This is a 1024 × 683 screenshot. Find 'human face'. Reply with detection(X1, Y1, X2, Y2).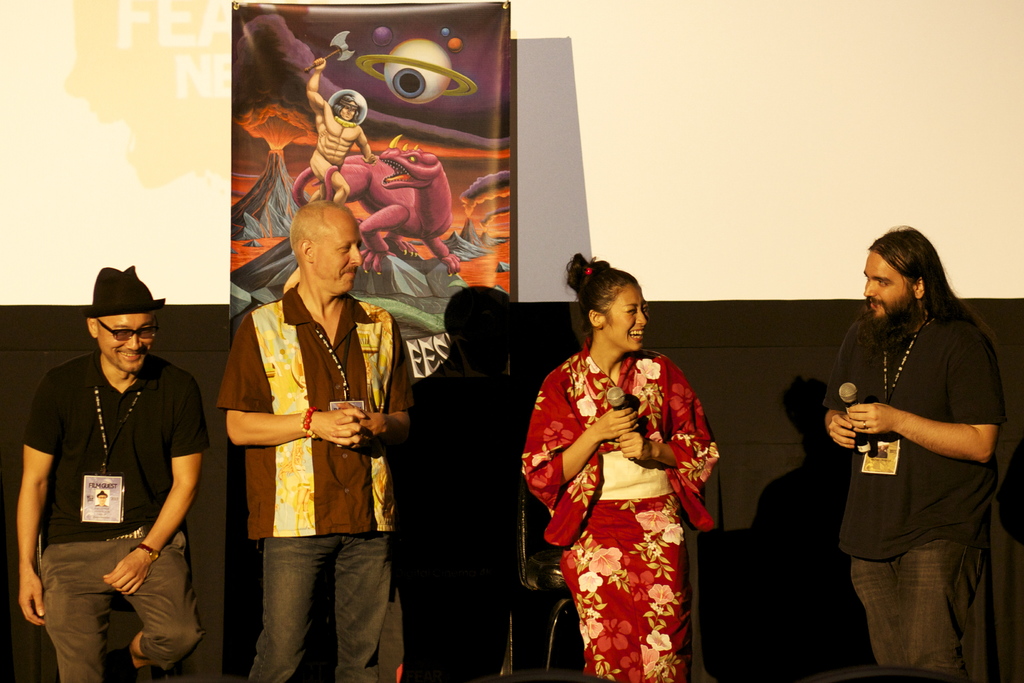
detection(604, 283, 643, 347).
